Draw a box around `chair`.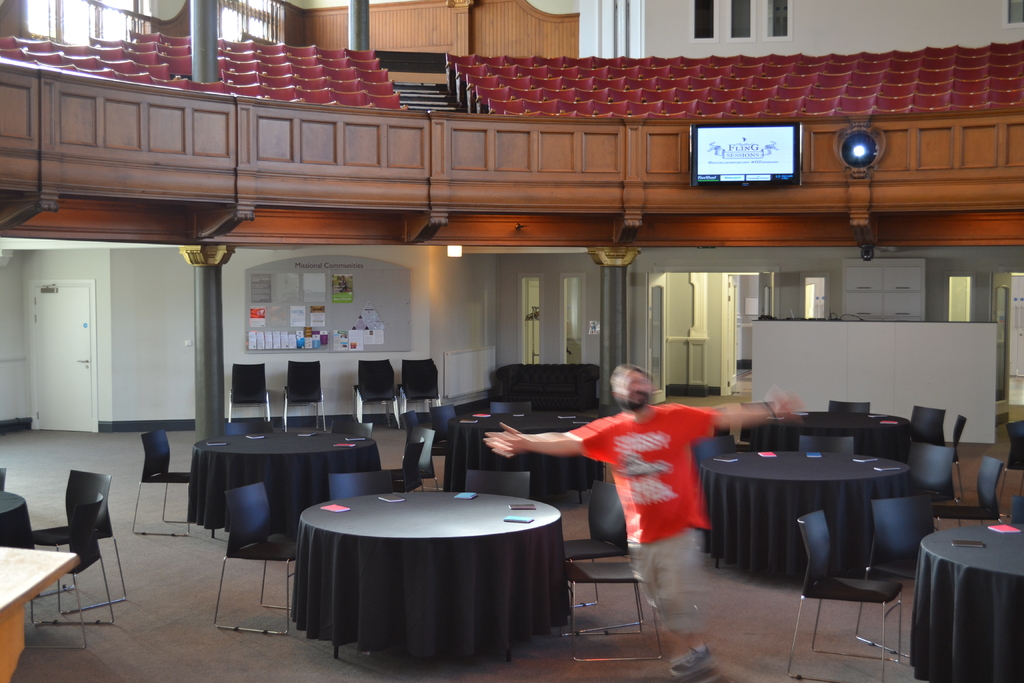
select_region(216, 481, 301, 627).
